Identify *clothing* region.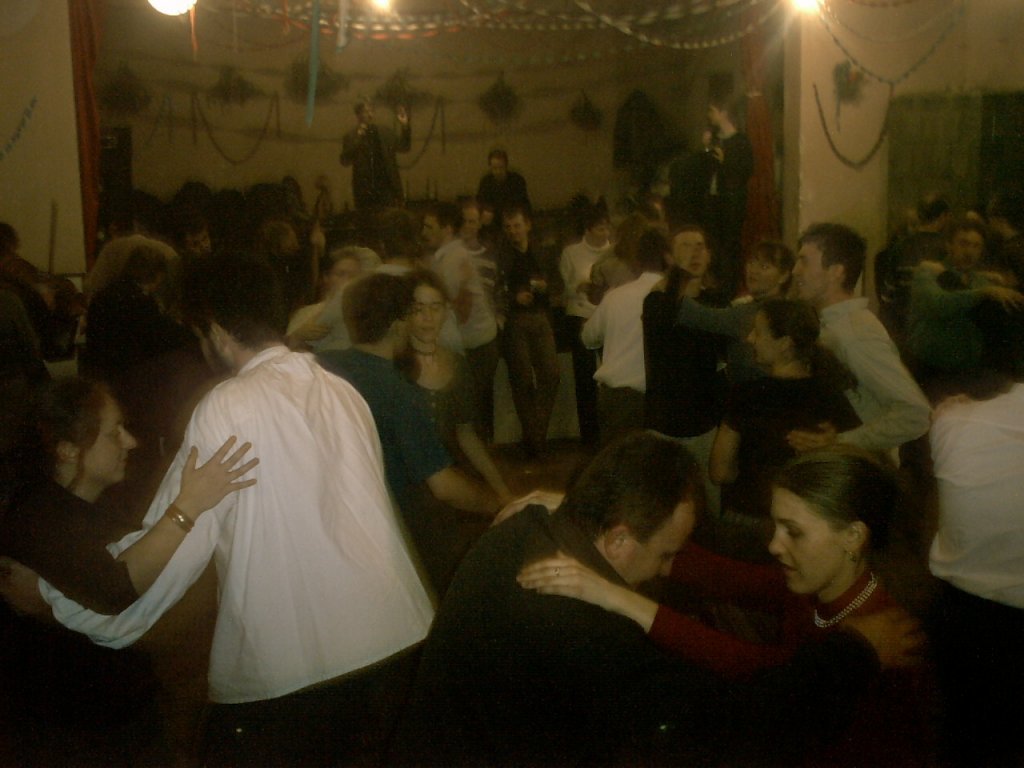
Region: BBox(644, 539, 931, 679).
